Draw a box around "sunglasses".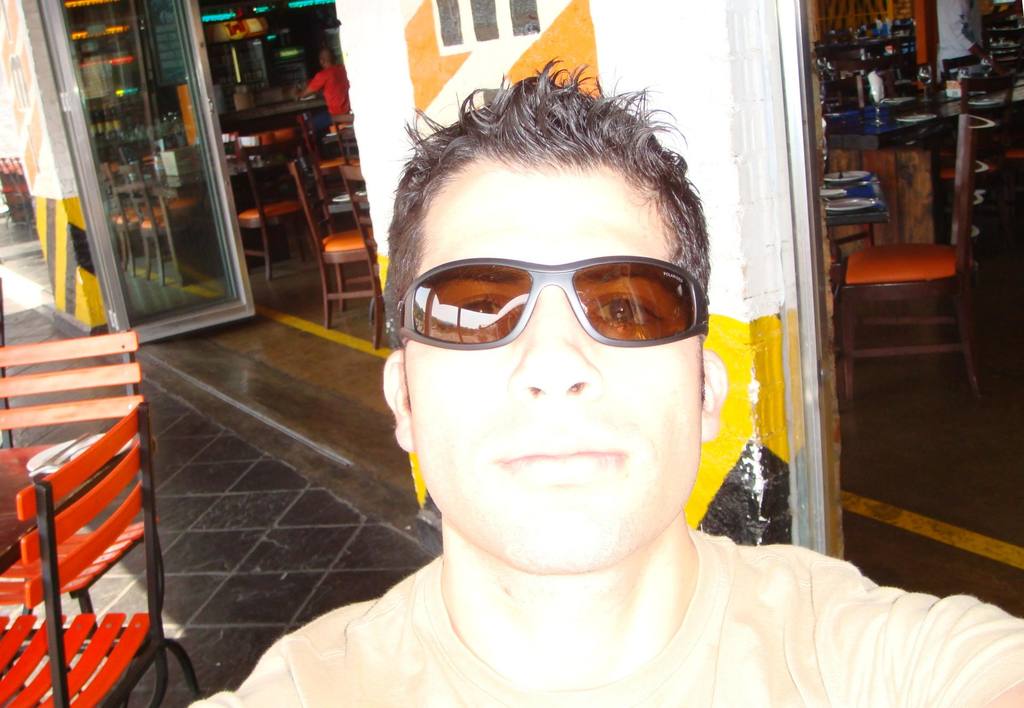
[left=394, top=253, right=710, bottom=351].
